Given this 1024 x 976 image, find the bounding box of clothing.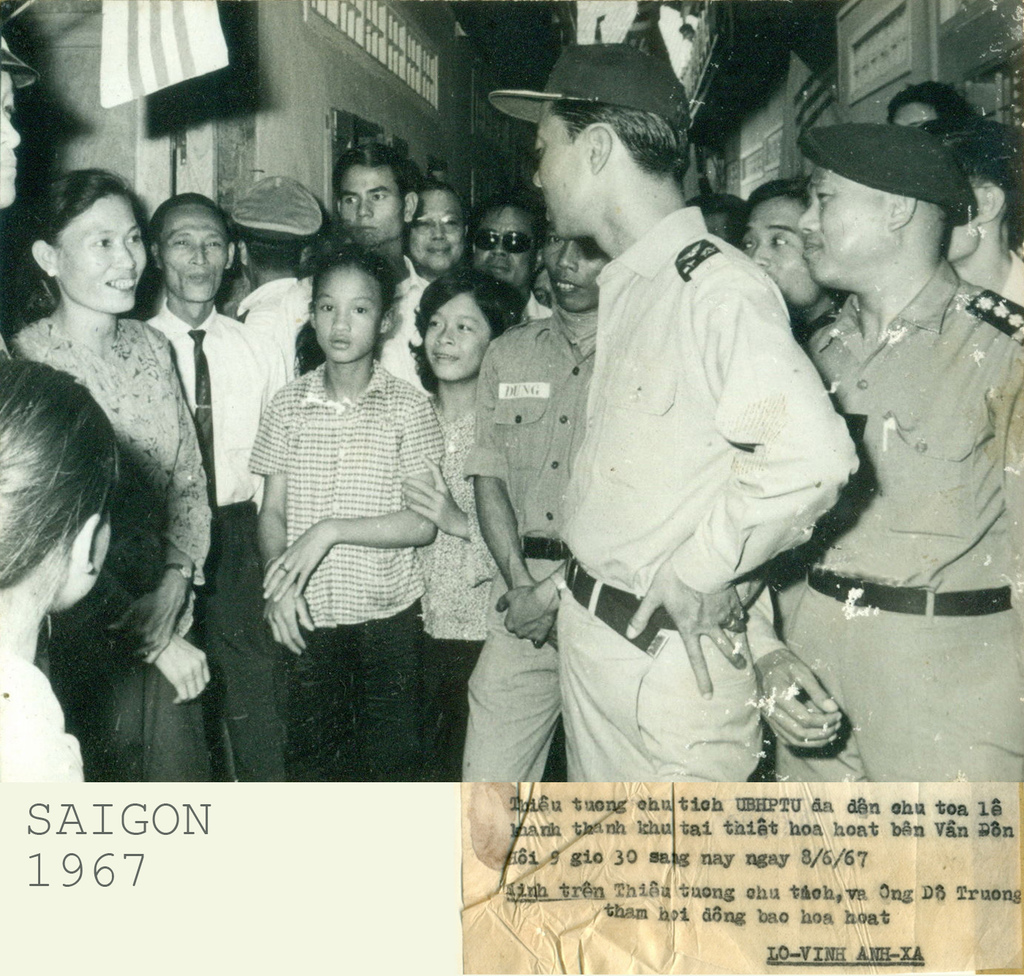
crop(138, 292, 304, 782).
